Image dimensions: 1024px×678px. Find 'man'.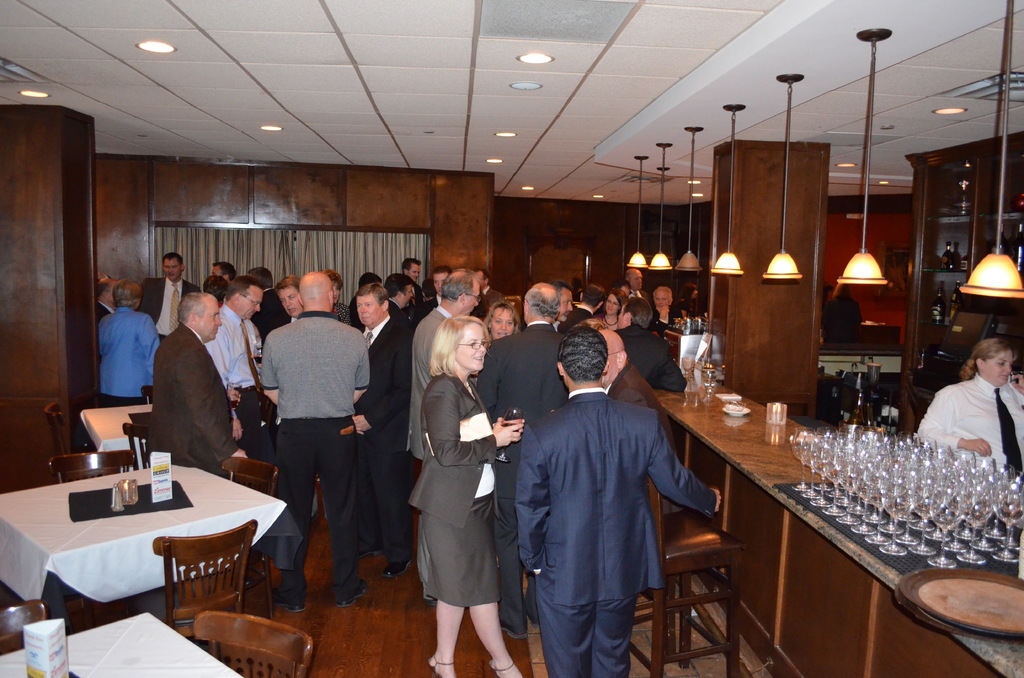
box=[152, 292, 249, 478].
